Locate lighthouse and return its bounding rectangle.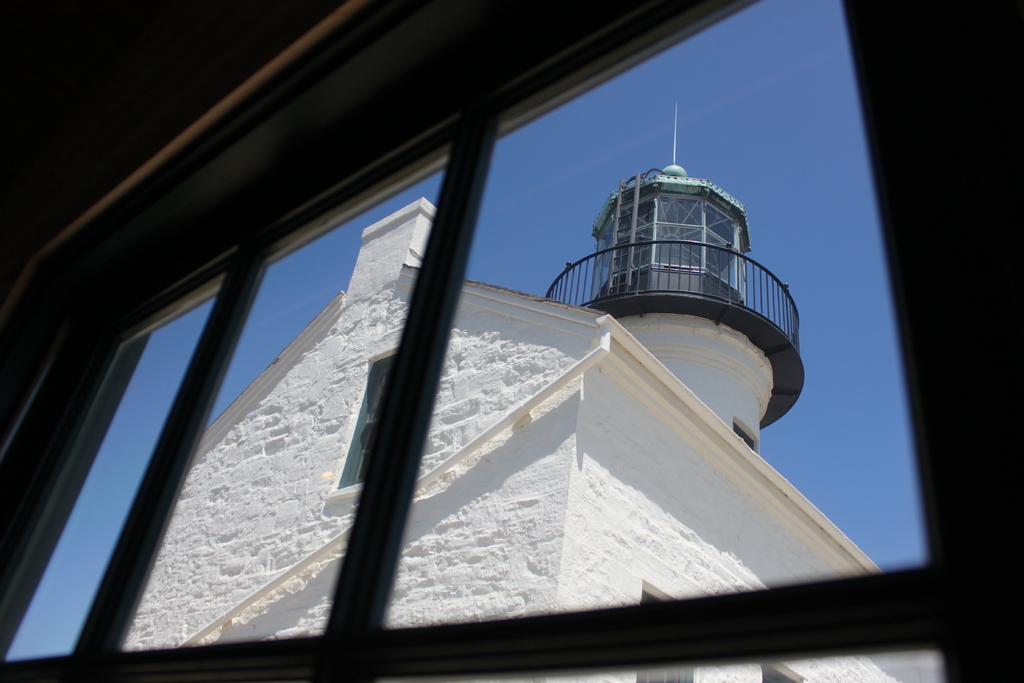
select_region(546, 160, 810, 446).
